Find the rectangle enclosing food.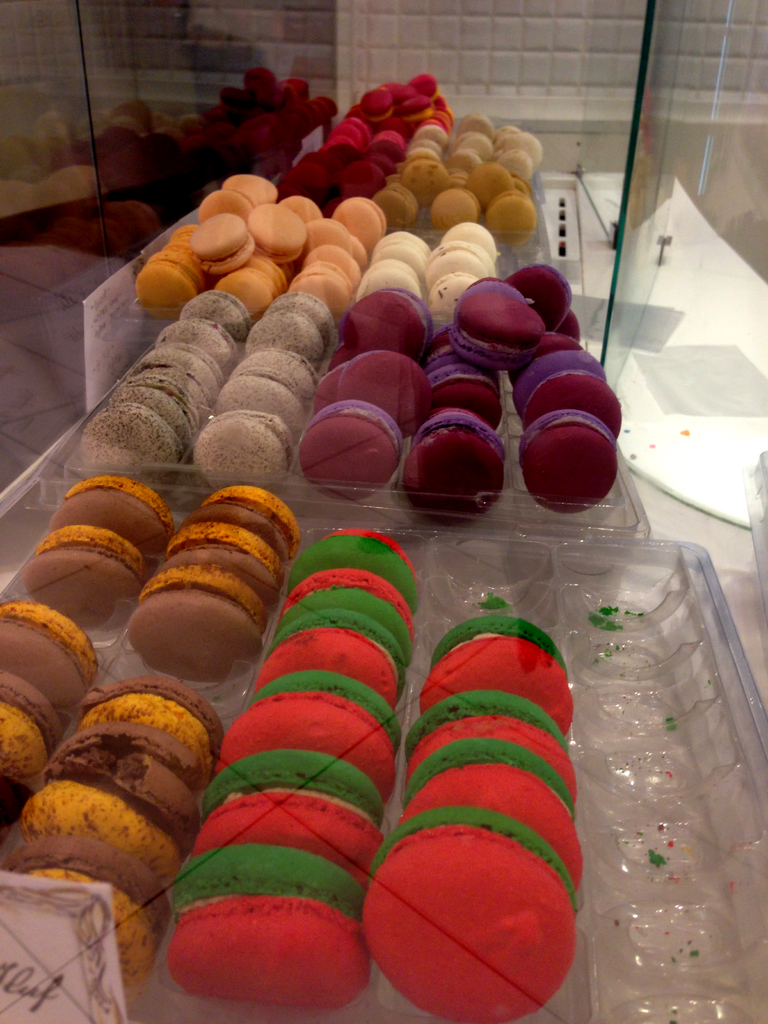
[left=179, top=288, right=252, bottom=346].
